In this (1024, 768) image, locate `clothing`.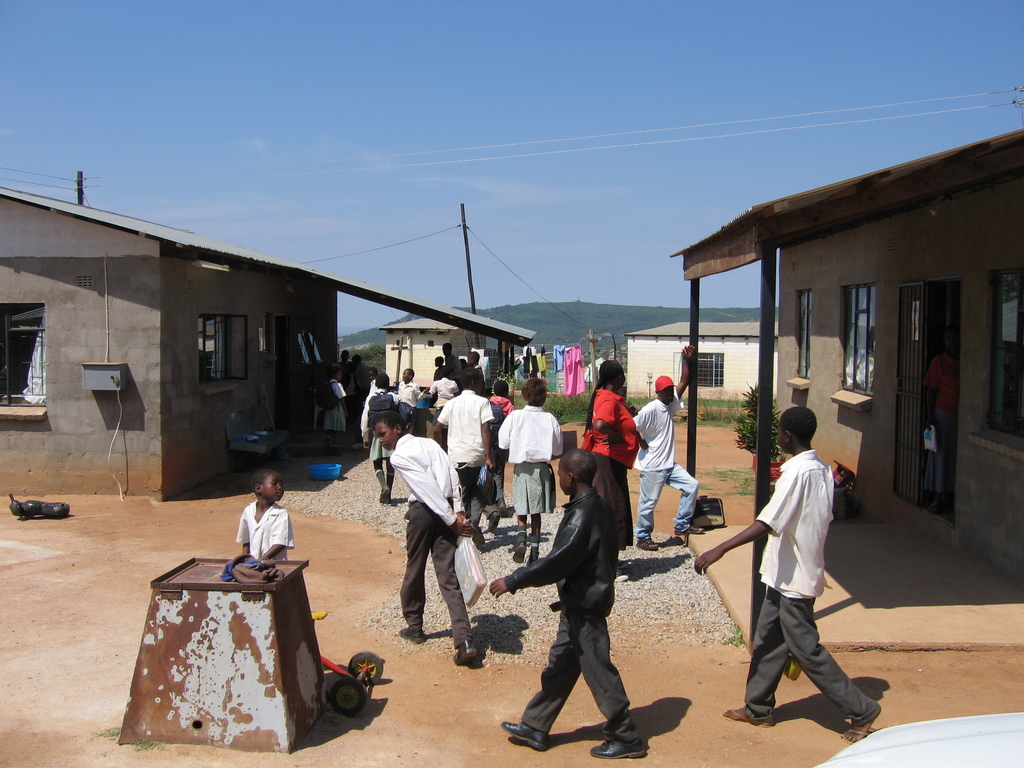
Bounding box: detection(639, 458, 701, 534).
